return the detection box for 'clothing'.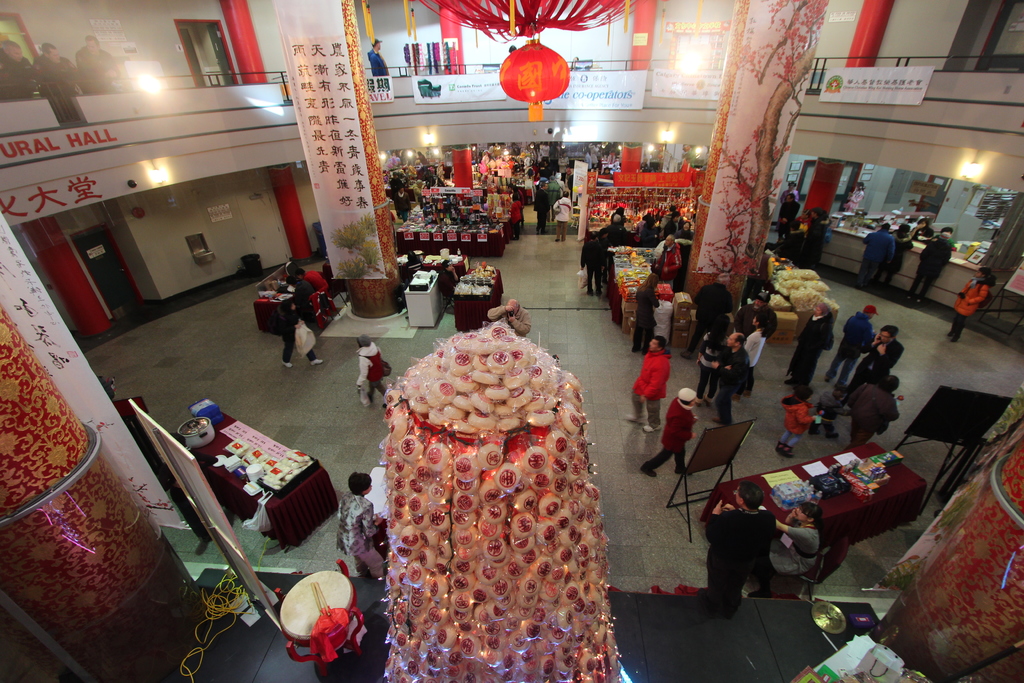
rect(776, 202, 800, 242).
